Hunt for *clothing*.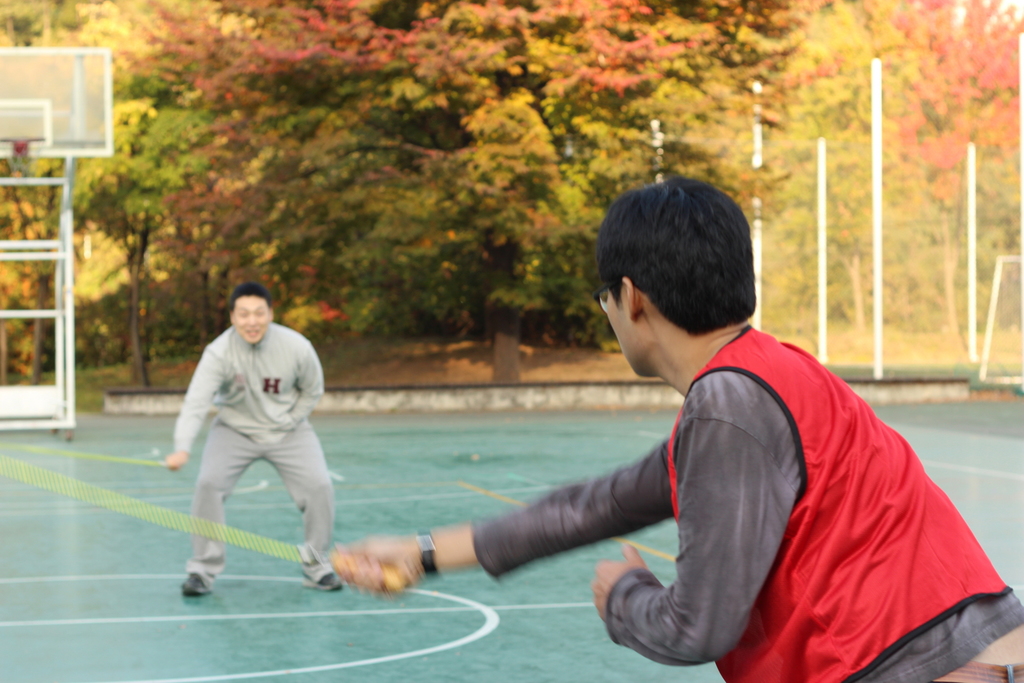
Hunted down at [172, 322, 335, 578].
